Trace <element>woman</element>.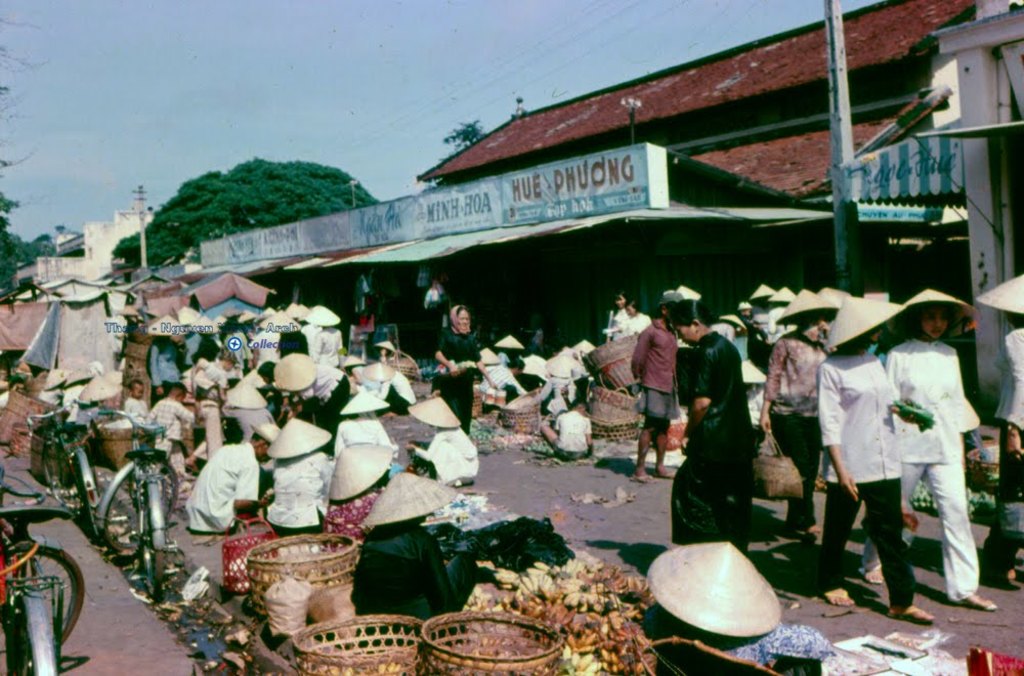
Traced to <region>885, 282, 1001, 621</region>.
